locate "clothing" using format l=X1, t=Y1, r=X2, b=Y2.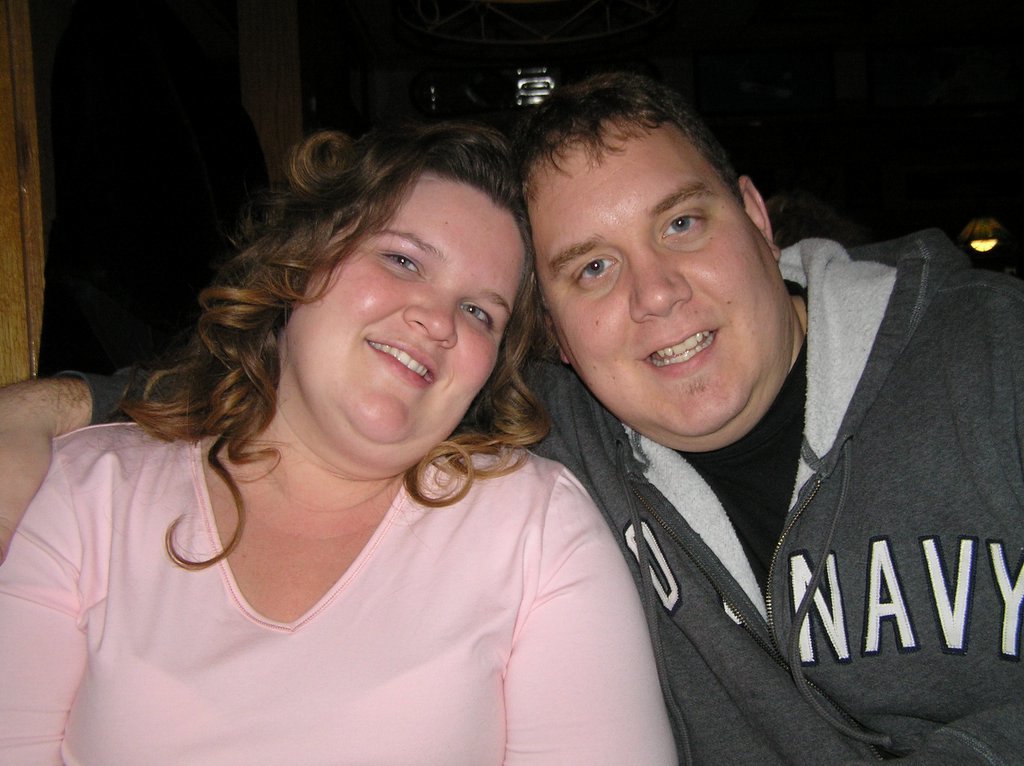
l=0, t=429, r=680, b=765.
